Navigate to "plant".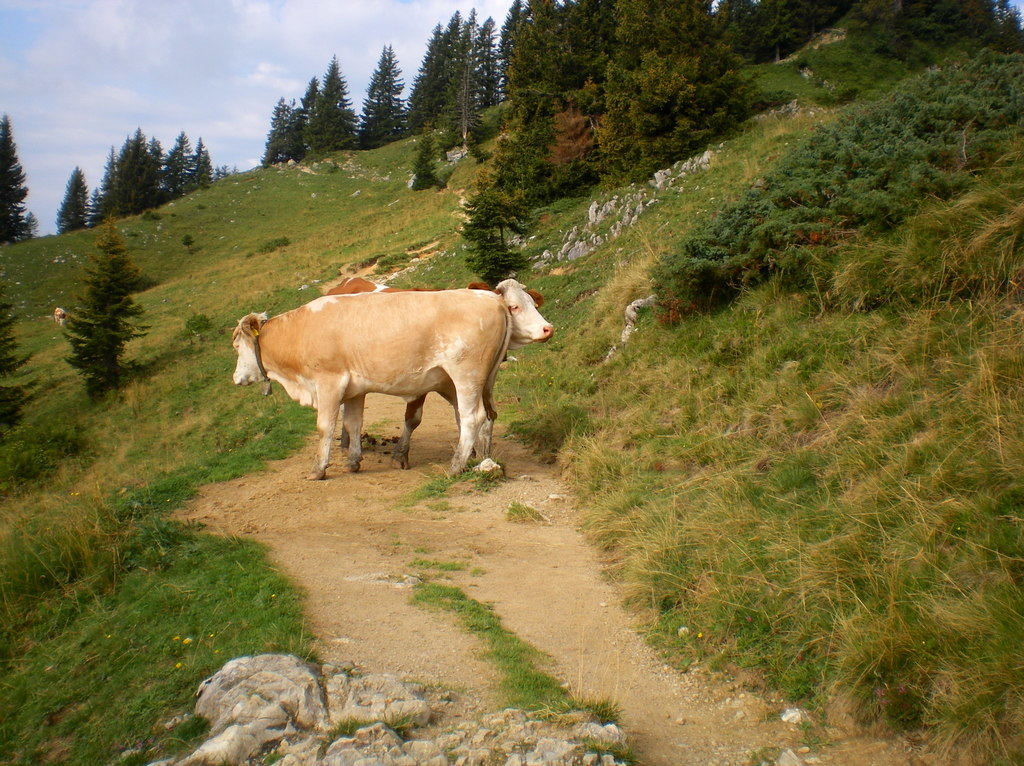
Navigation target: <box>413,125,442,198</box>.
